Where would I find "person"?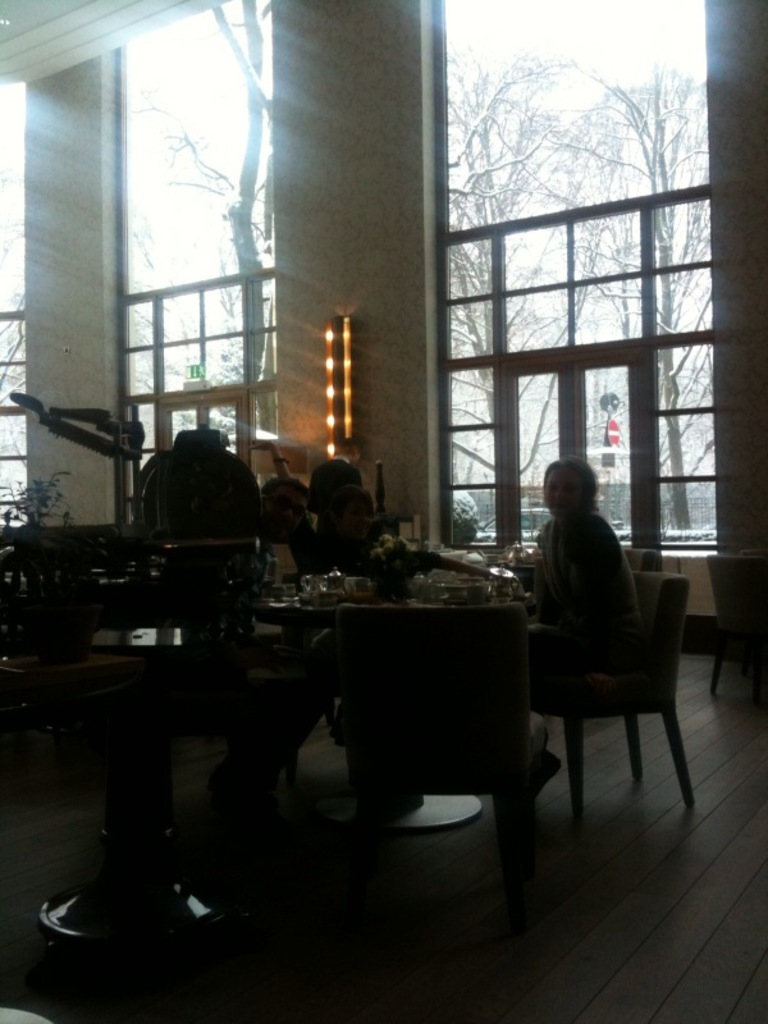
At region(522, 458, 652, 680).
